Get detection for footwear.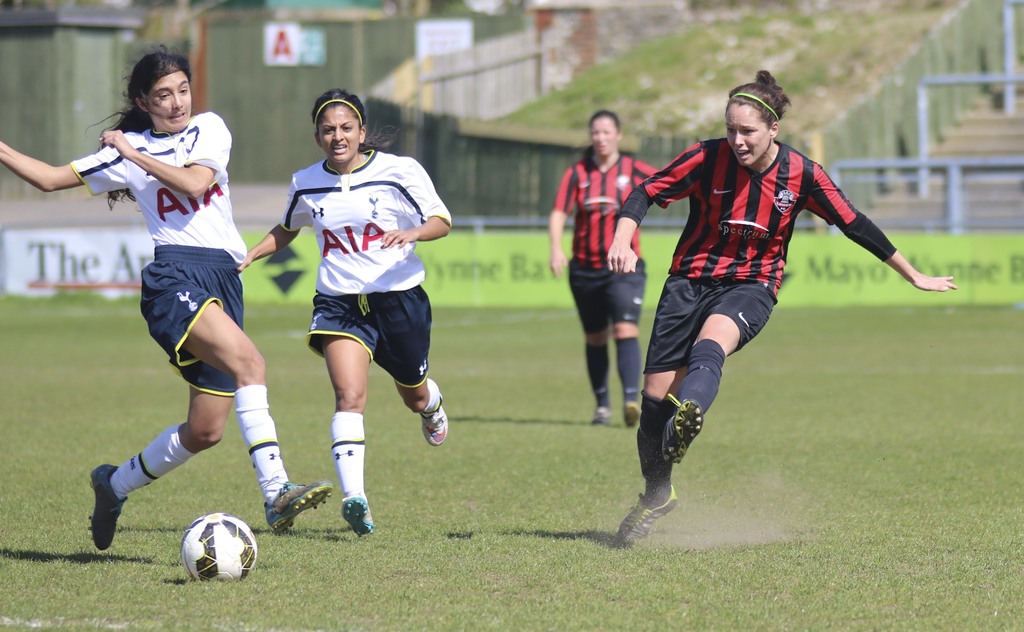
Detection: bbox=(589, 400, 608, 425).
